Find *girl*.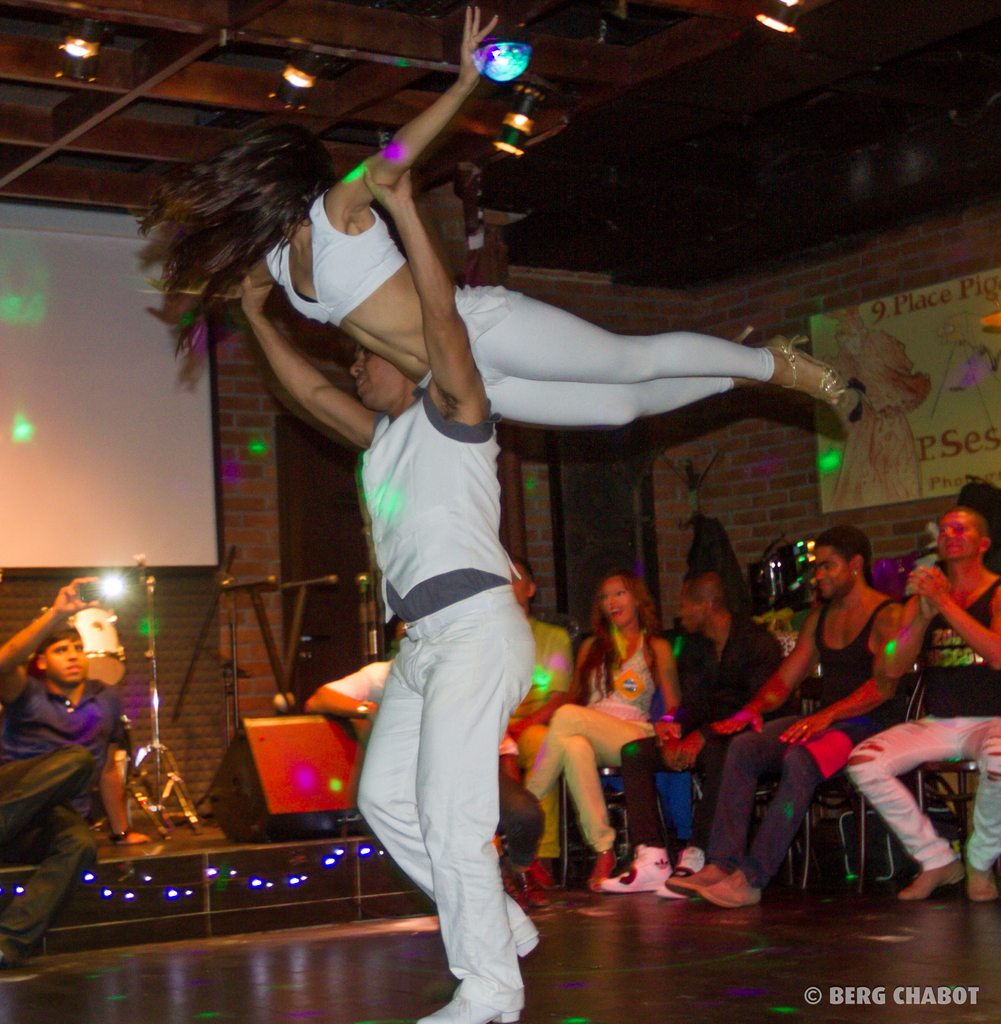
crop(507, 567, 684, 903).
